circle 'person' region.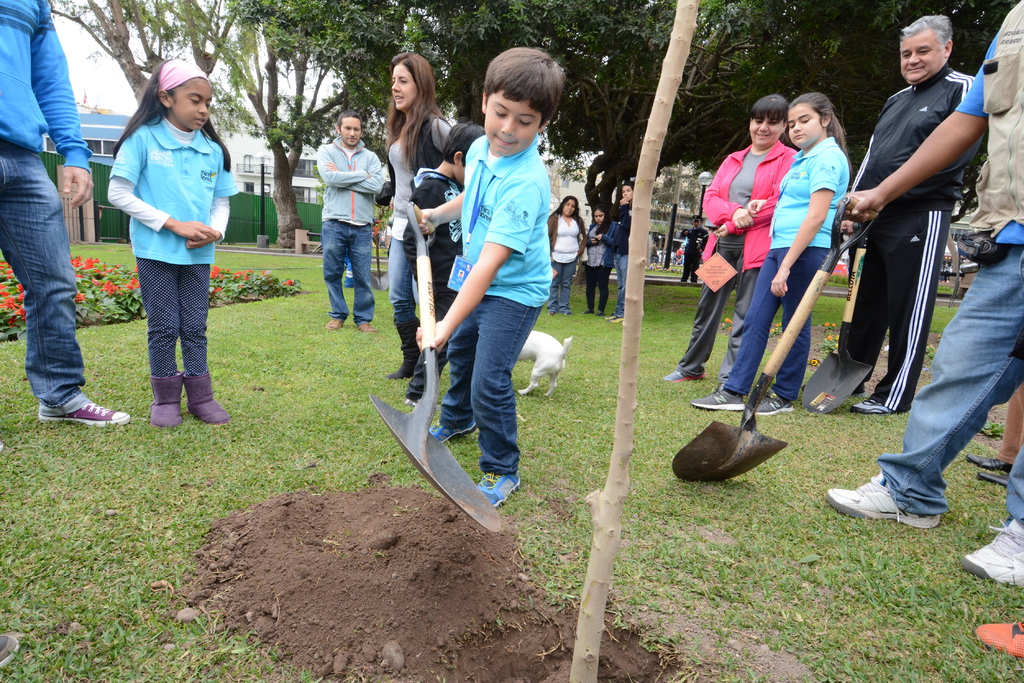
Region: bbox=[832, 14, 988, 412].
